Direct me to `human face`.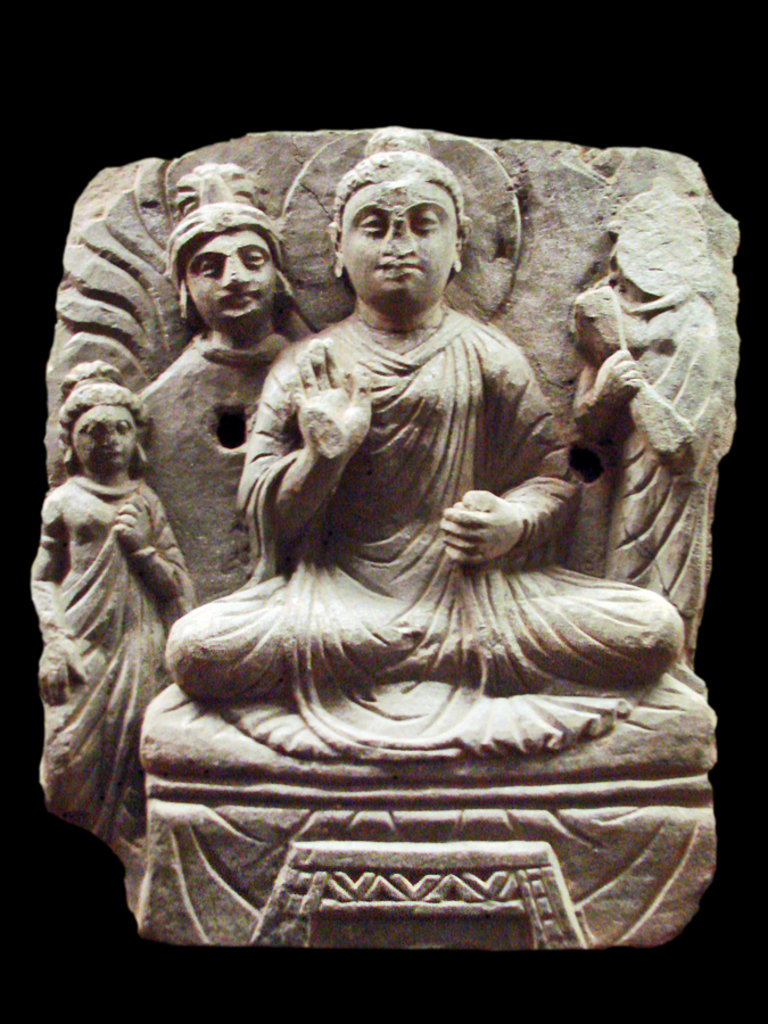
Direction: [179, 233, 278, 317].
